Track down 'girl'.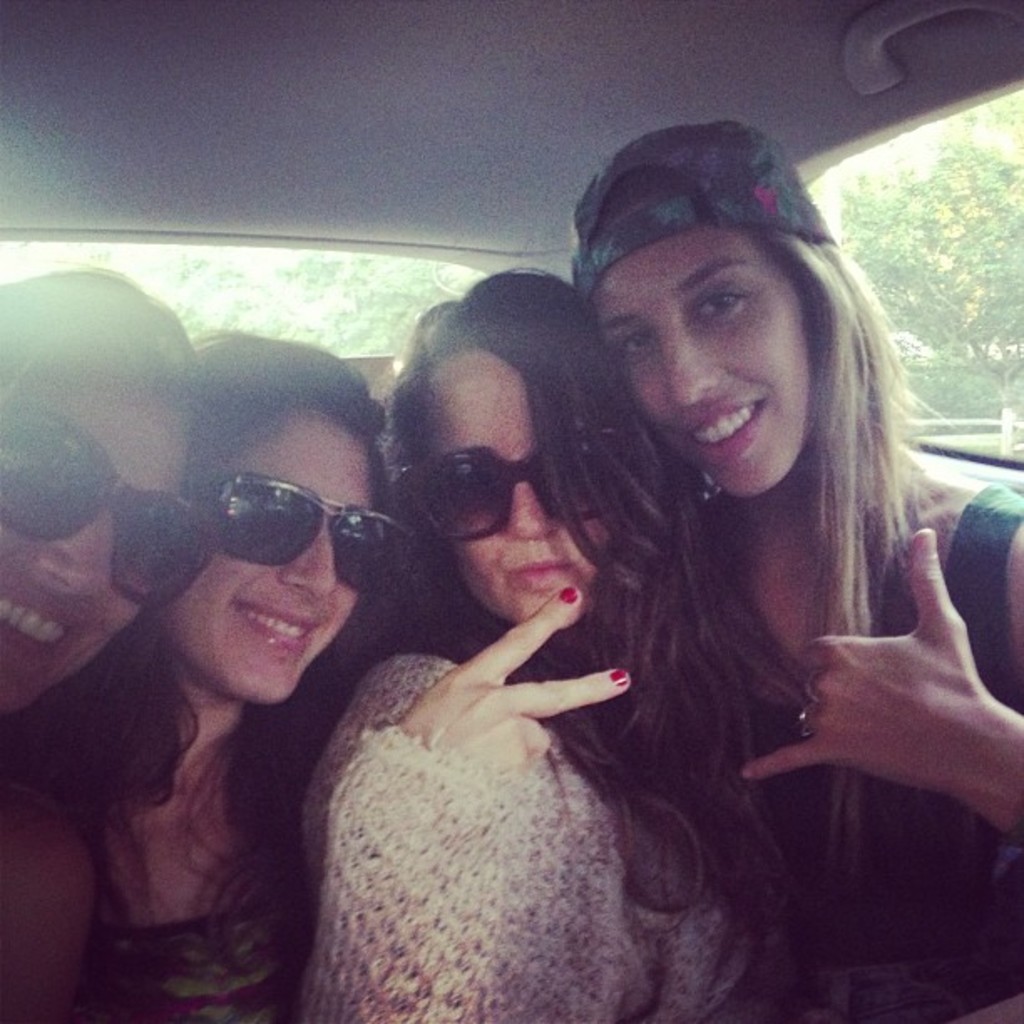
Tracked to 550 120 1022 1022.
